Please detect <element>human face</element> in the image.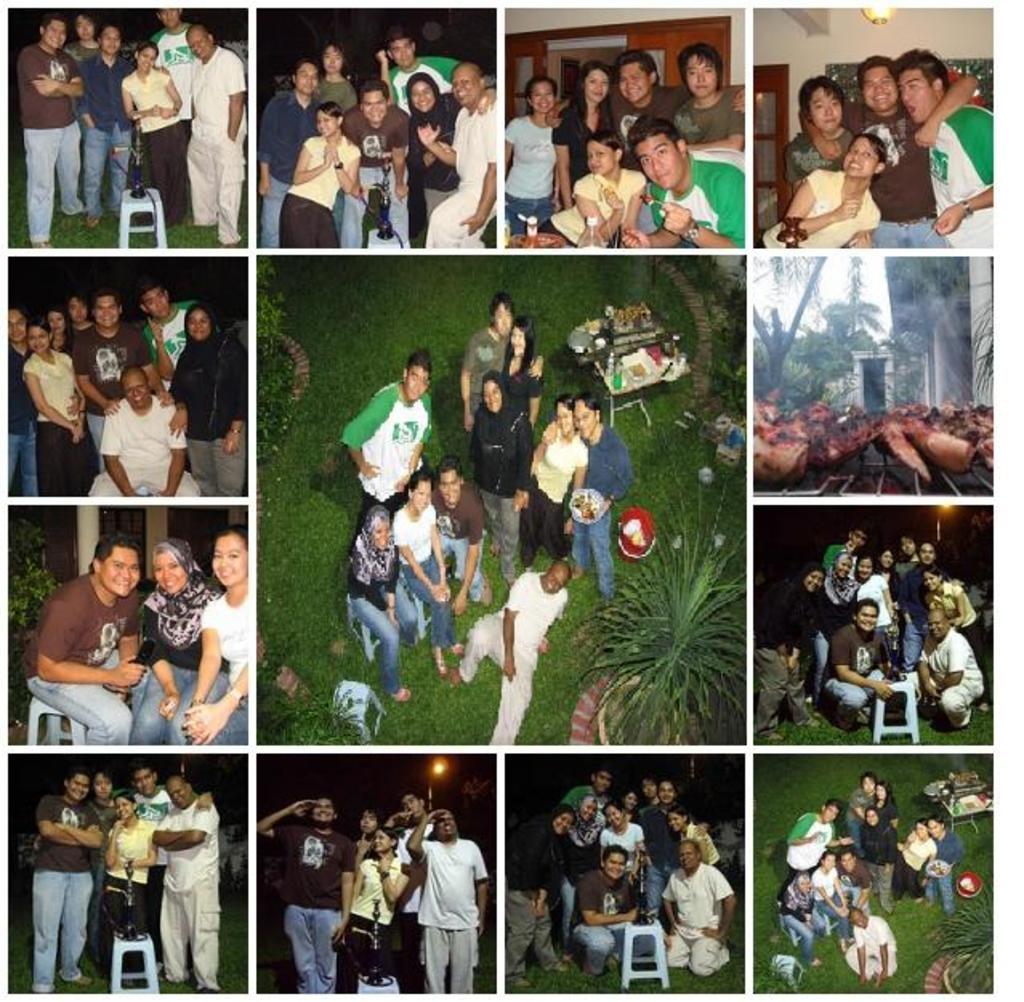
290:61:317:95.
